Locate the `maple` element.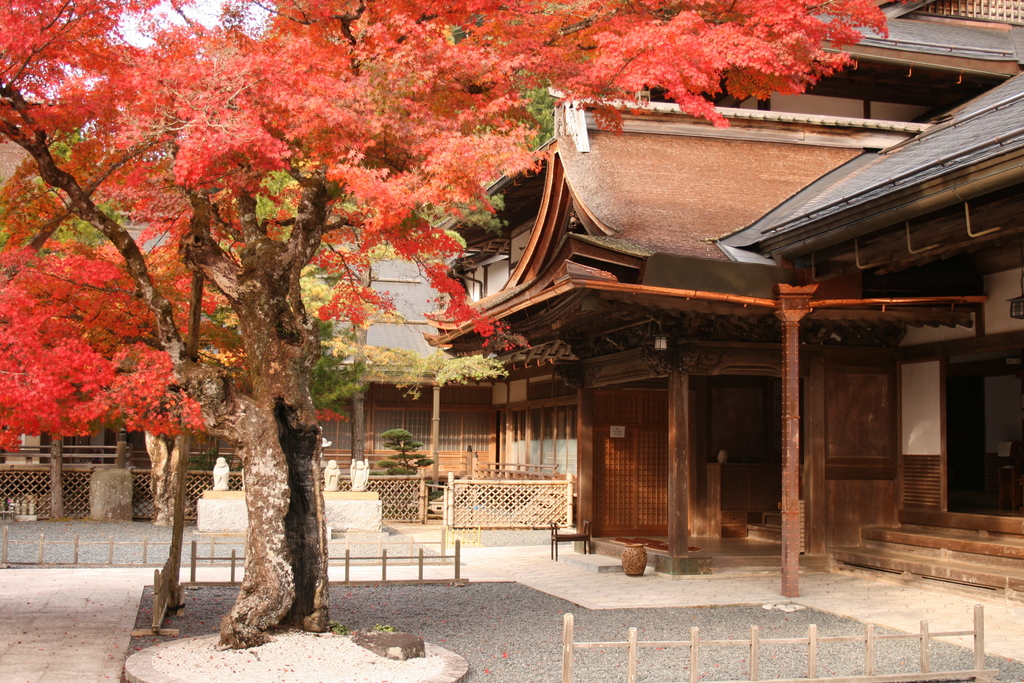
Element bbox: bbox=[0, 1, 924, 649].
